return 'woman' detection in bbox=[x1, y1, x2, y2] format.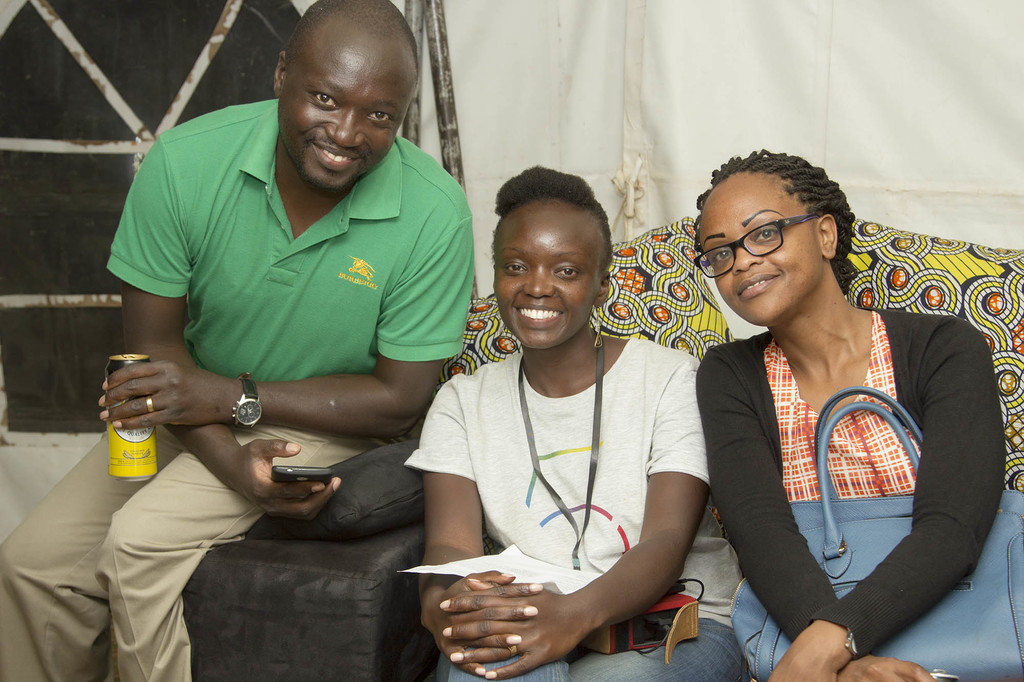
bbox=[672, 129, 952, 681].
